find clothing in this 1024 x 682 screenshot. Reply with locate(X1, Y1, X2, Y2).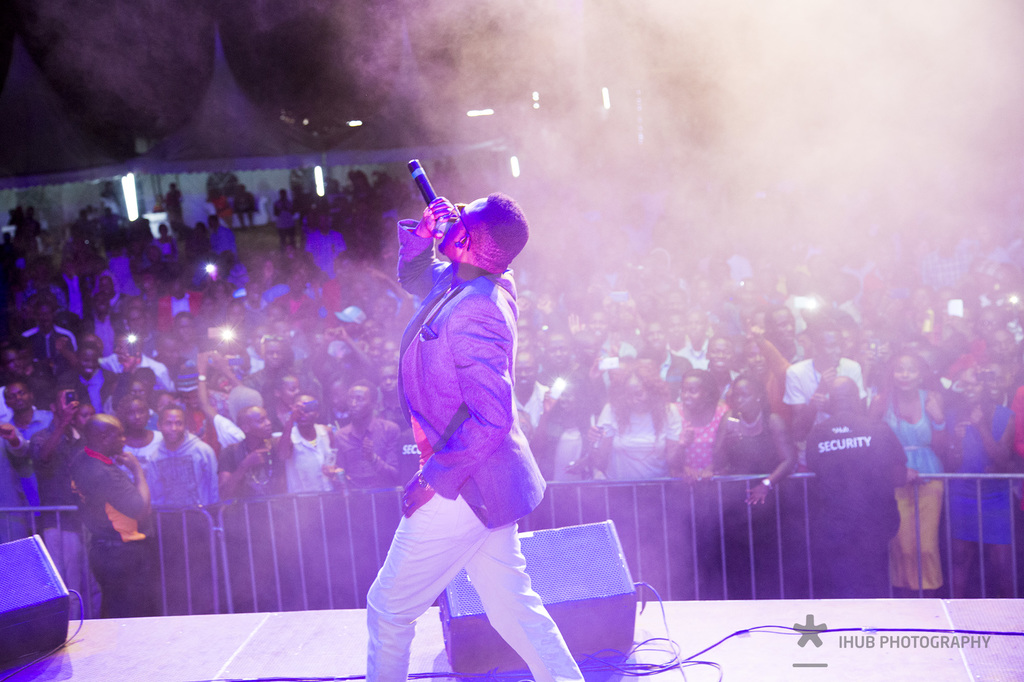
locate(100, 260, 155, 315).
